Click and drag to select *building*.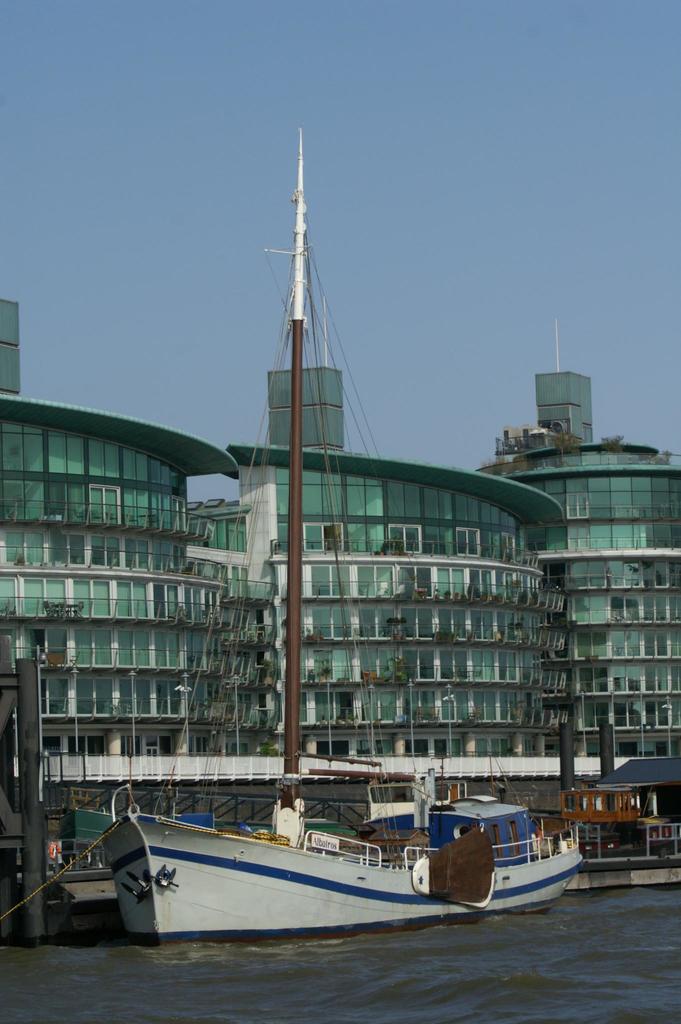
Selection: box=[0, 299, 680, 881].
